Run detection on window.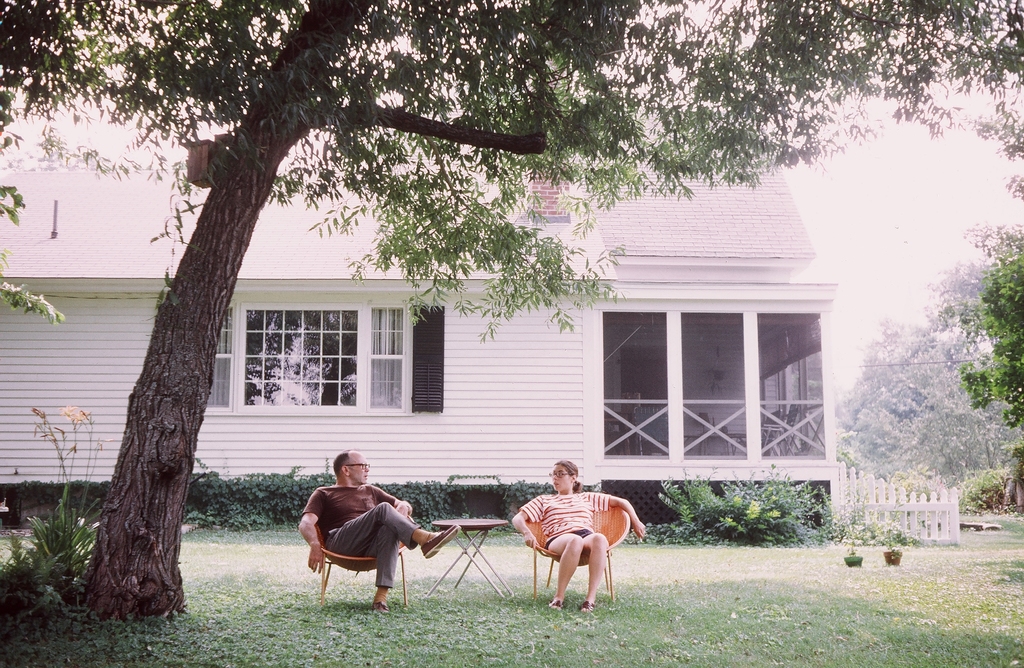
Result: Rect(202, 295, 410, 410).
